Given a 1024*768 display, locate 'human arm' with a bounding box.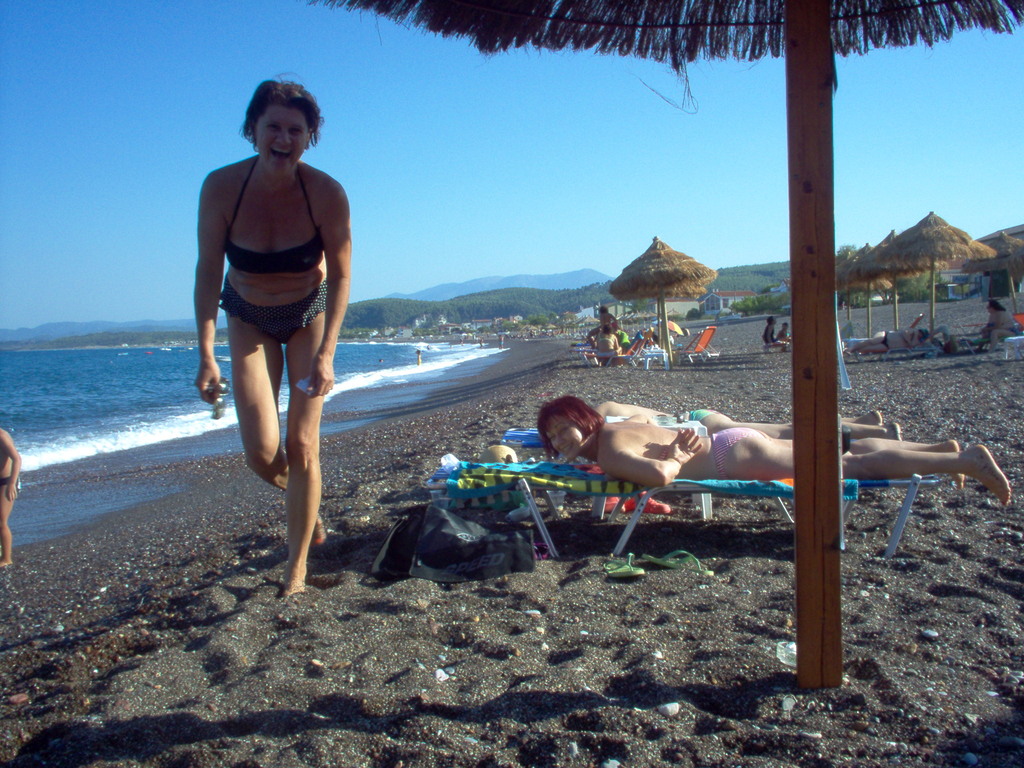
Located: x1=1, y1=428, x2=25, y2=506.
